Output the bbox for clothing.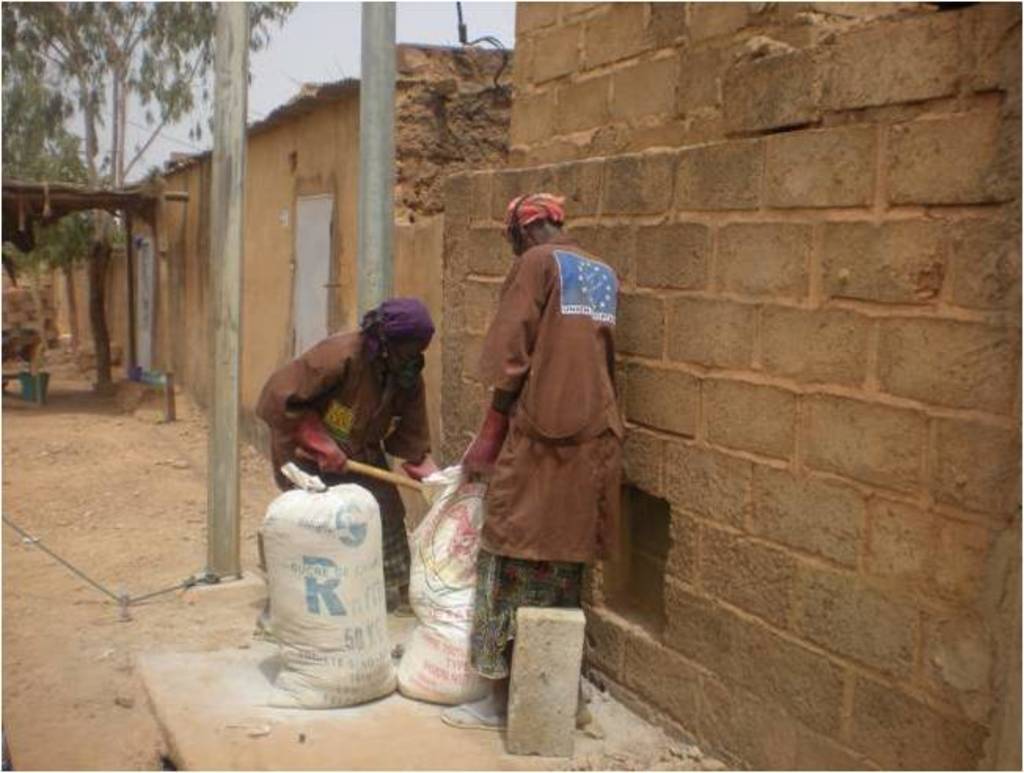
462, 234, 622, 687.
